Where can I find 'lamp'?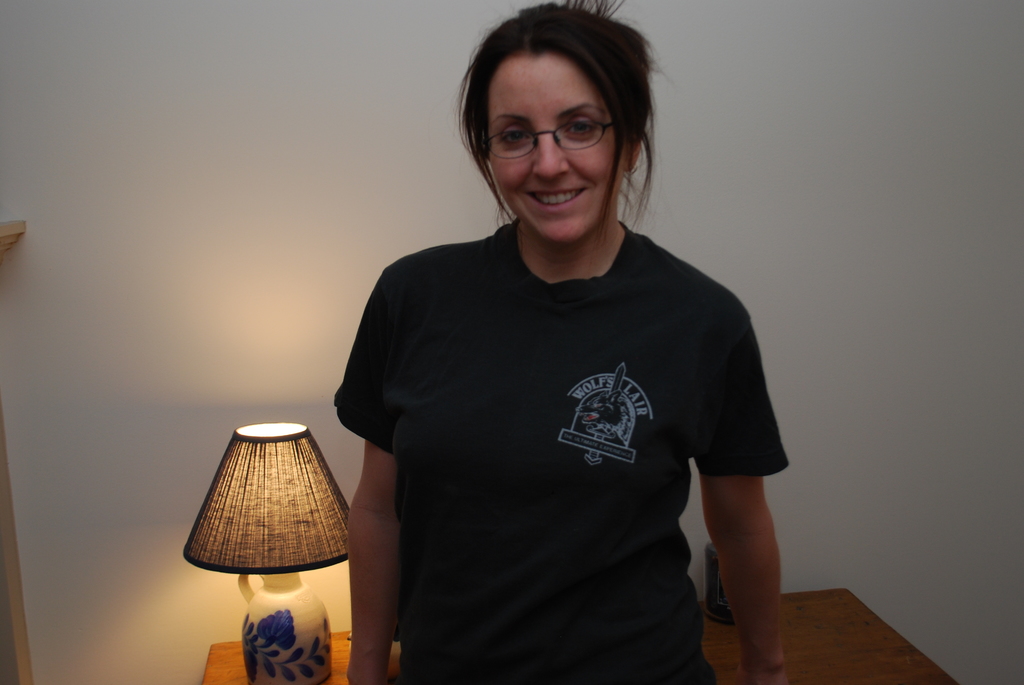
You can find it at x1=182 y1=420 x2=352 y2=684.
